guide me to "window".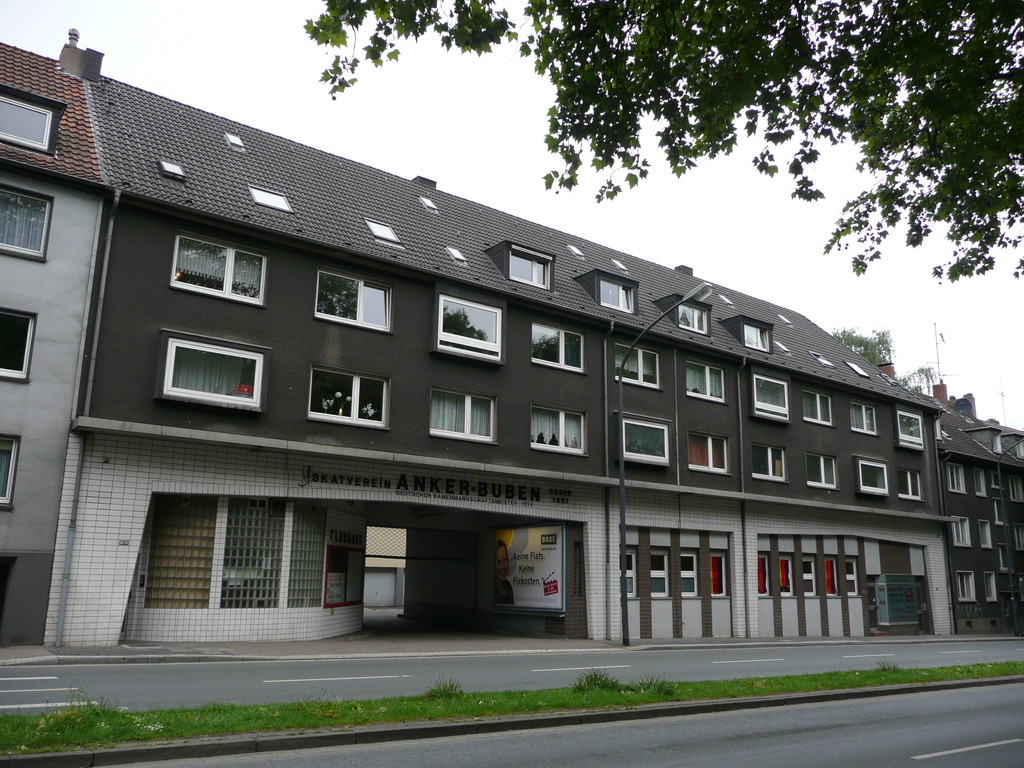
Guidance: pyautogui.locateOnScreen(419, 191, 435, 209).
